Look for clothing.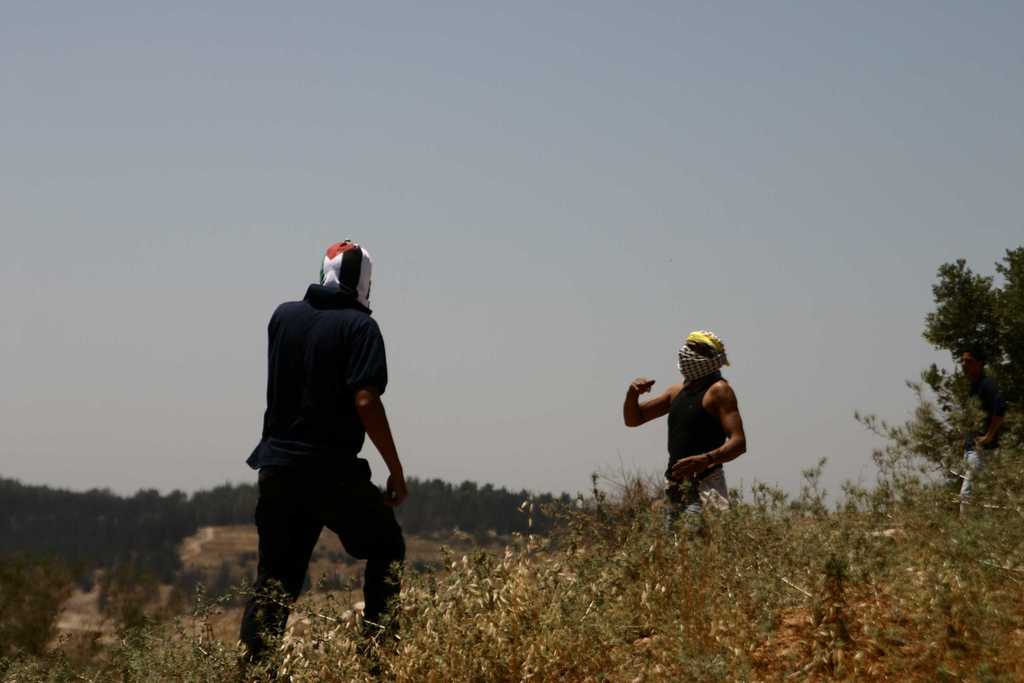
Found: (left=661, top=334, right=732, bottom=500).
